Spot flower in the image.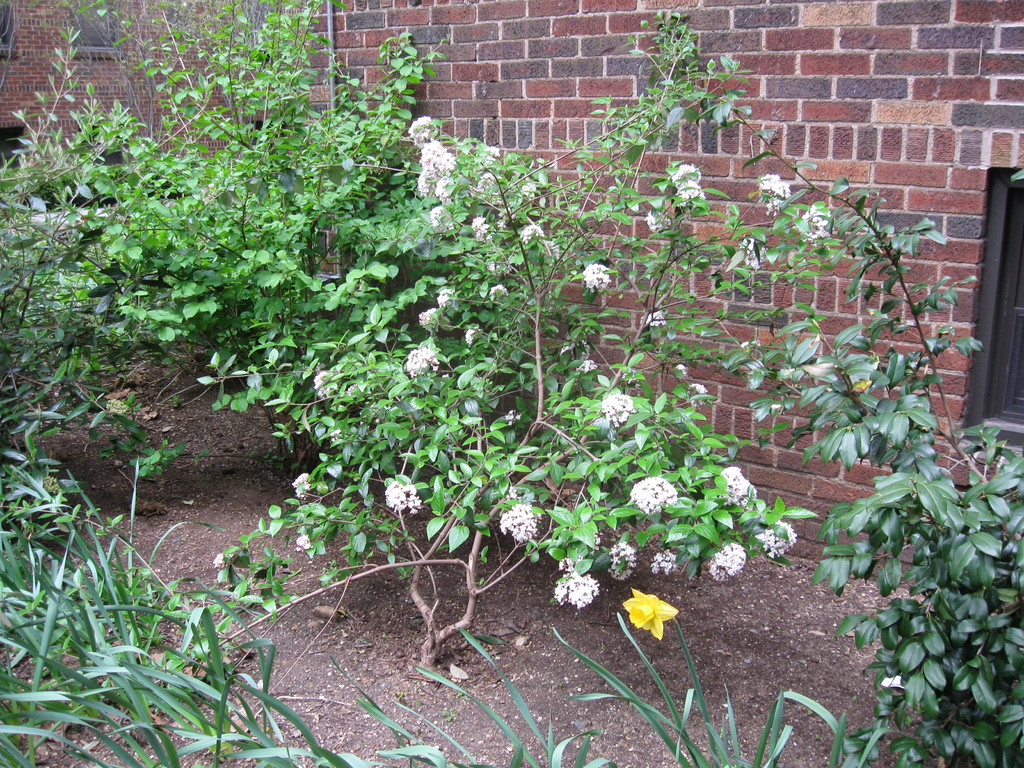
flower found at bbox=(501, 505, 545, 547).
